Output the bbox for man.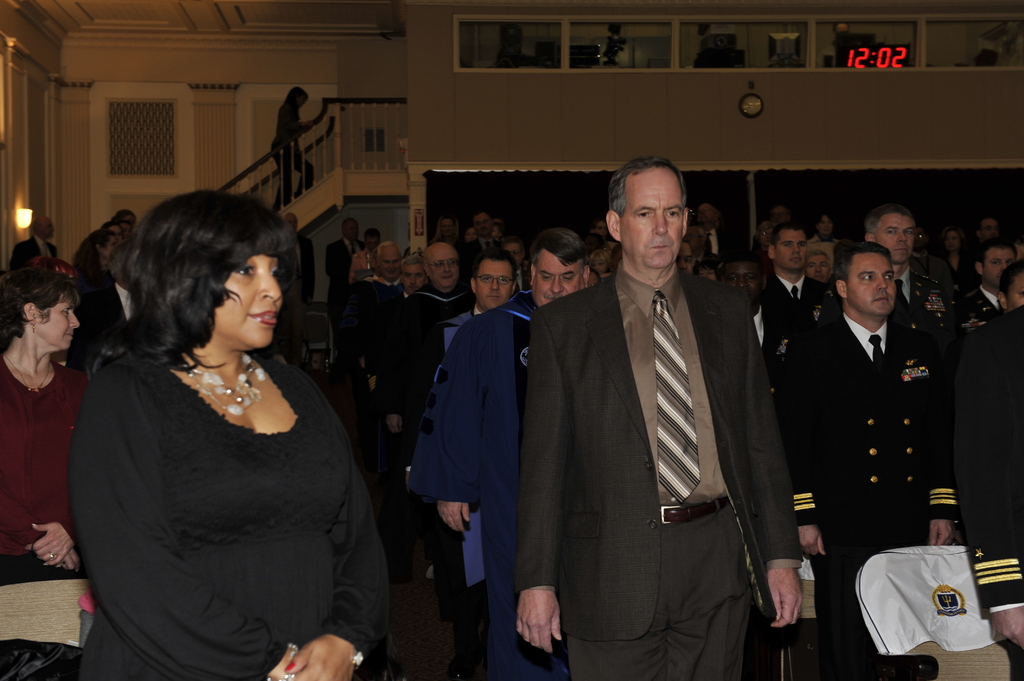
x1=863 y1=201 x2=957 y2=339.
